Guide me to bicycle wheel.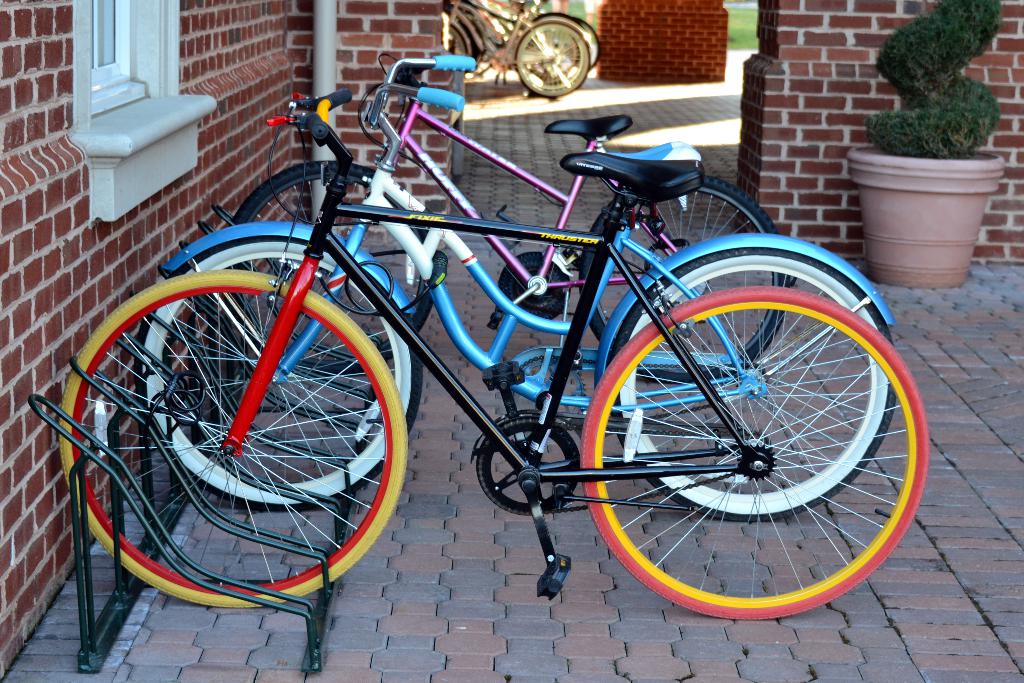
Guidance: locate(230, 160, 433, 378).
